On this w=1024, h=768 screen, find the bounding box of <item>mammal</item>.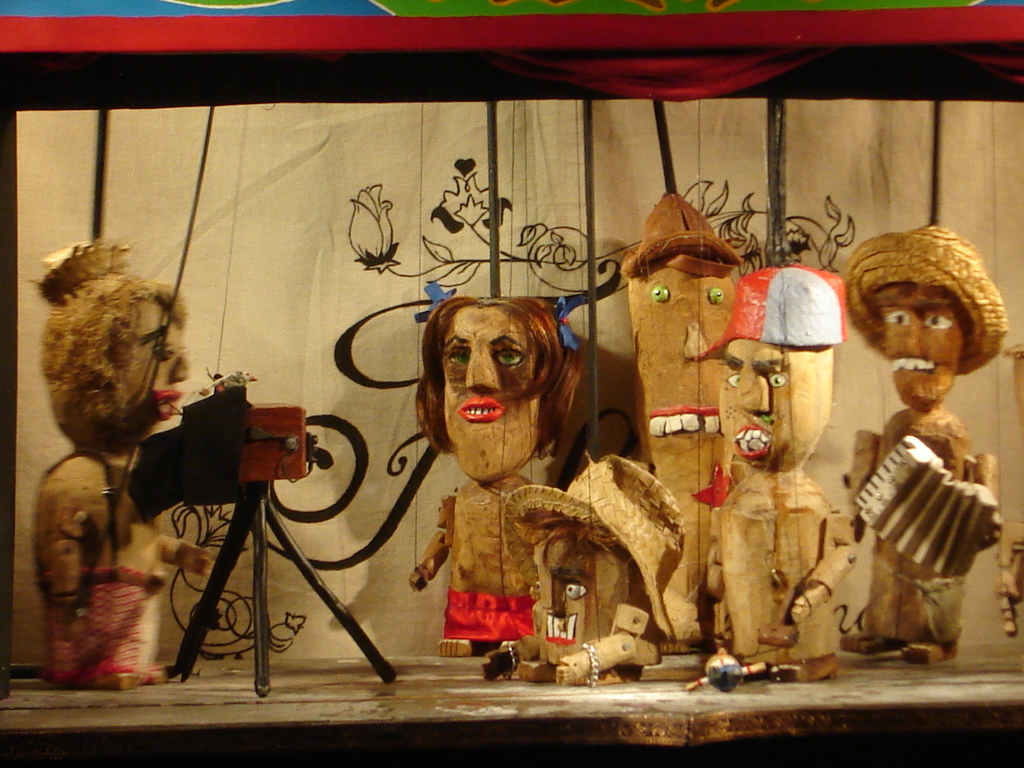
Bounding box: box(622, 194, 747, 650).
